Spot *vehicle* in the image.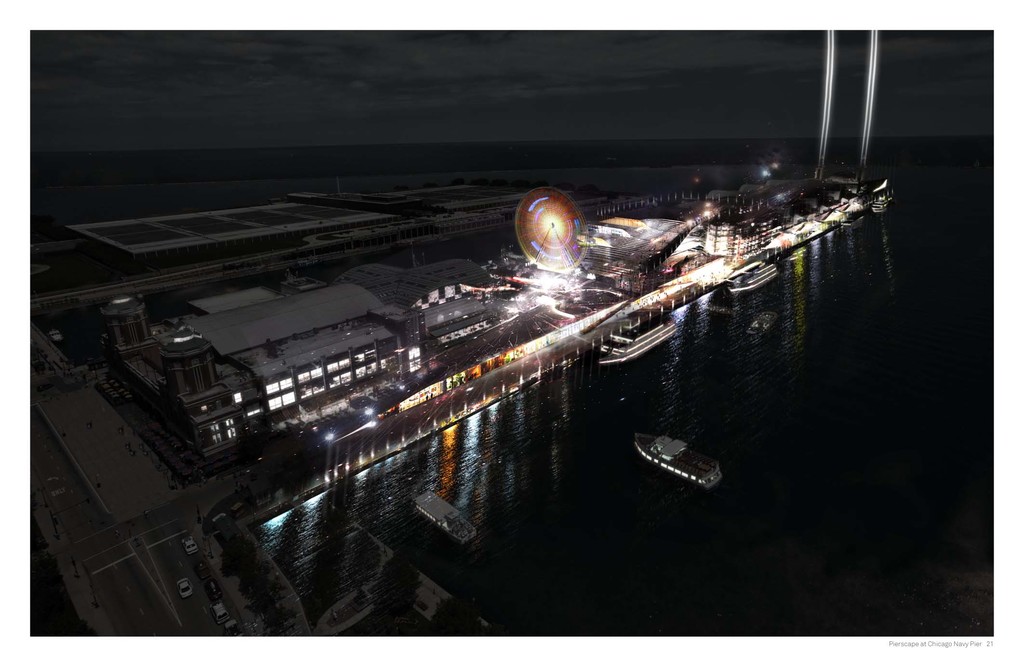
*vehicle* found at (x1=180, y1=579, x2=191, y2=599).
